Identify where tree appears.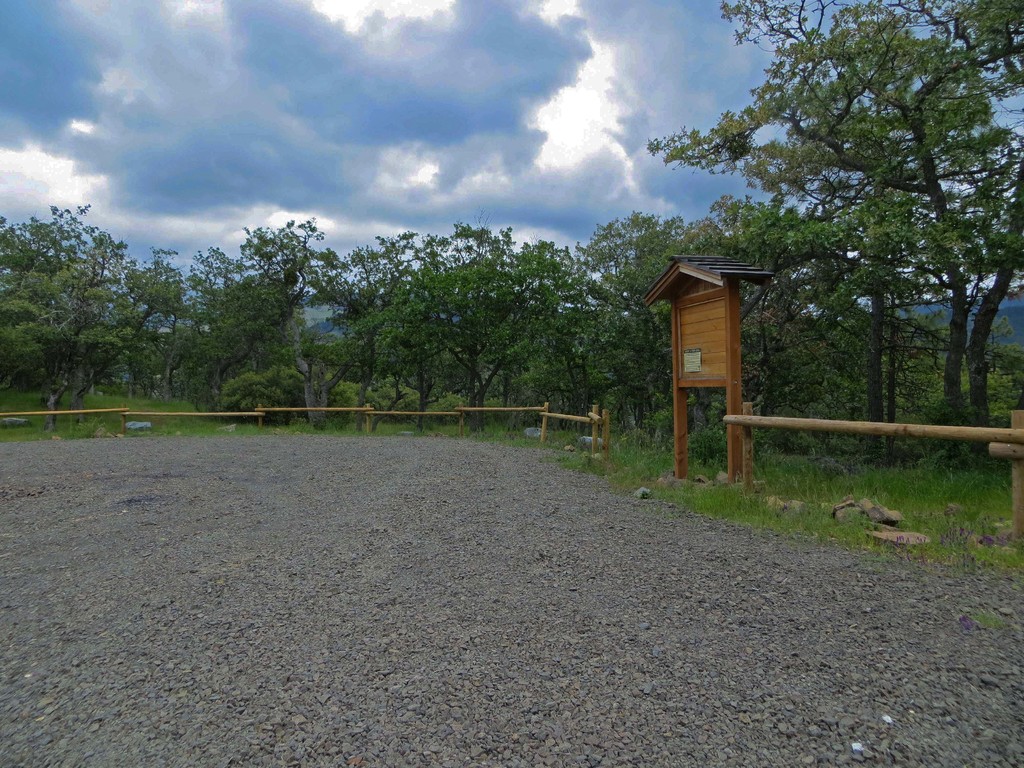
Appears at bbox=(0, 202, 180, 414).
